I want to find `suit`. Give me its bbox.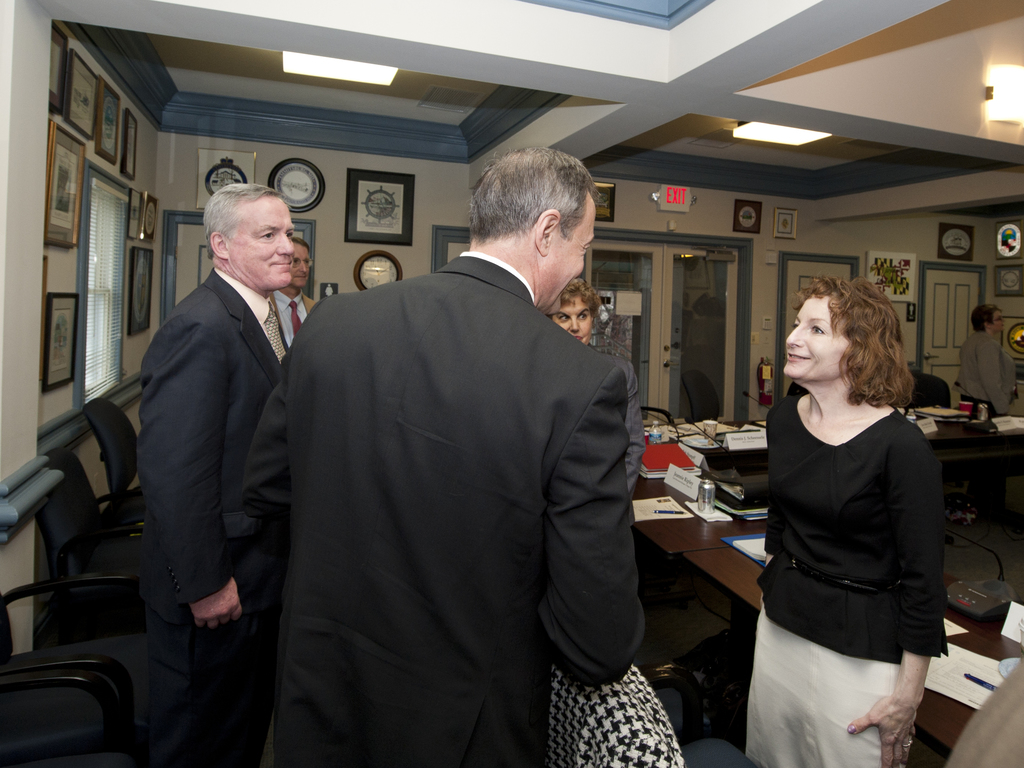
<bbox>137, 262, 287, 767</bbox>.
